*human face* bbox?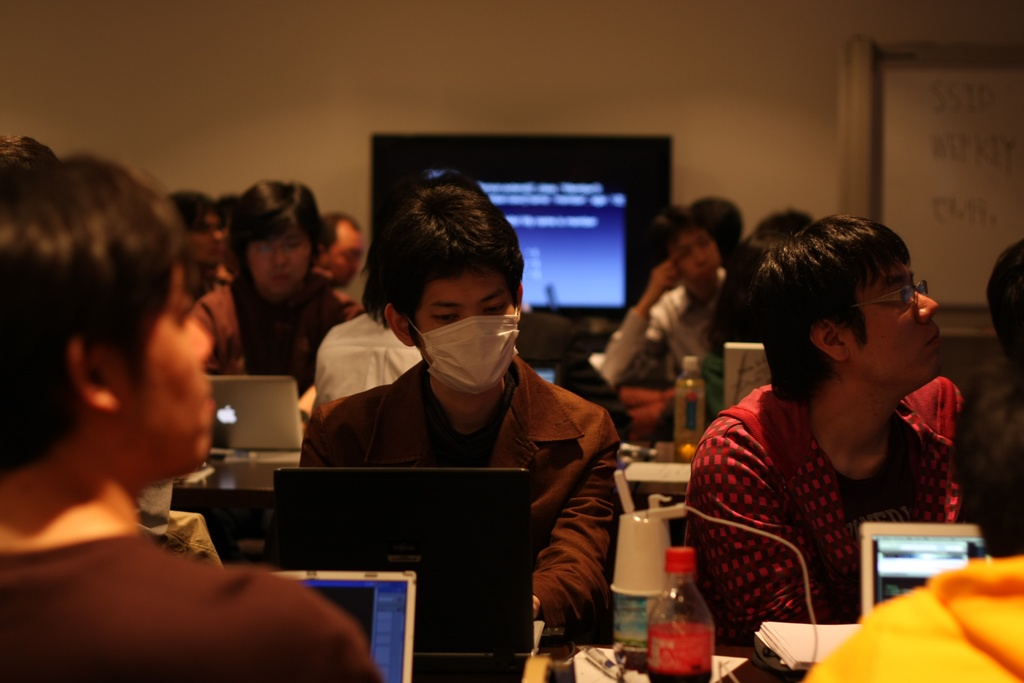
locate(187, 212, 223, 265)
